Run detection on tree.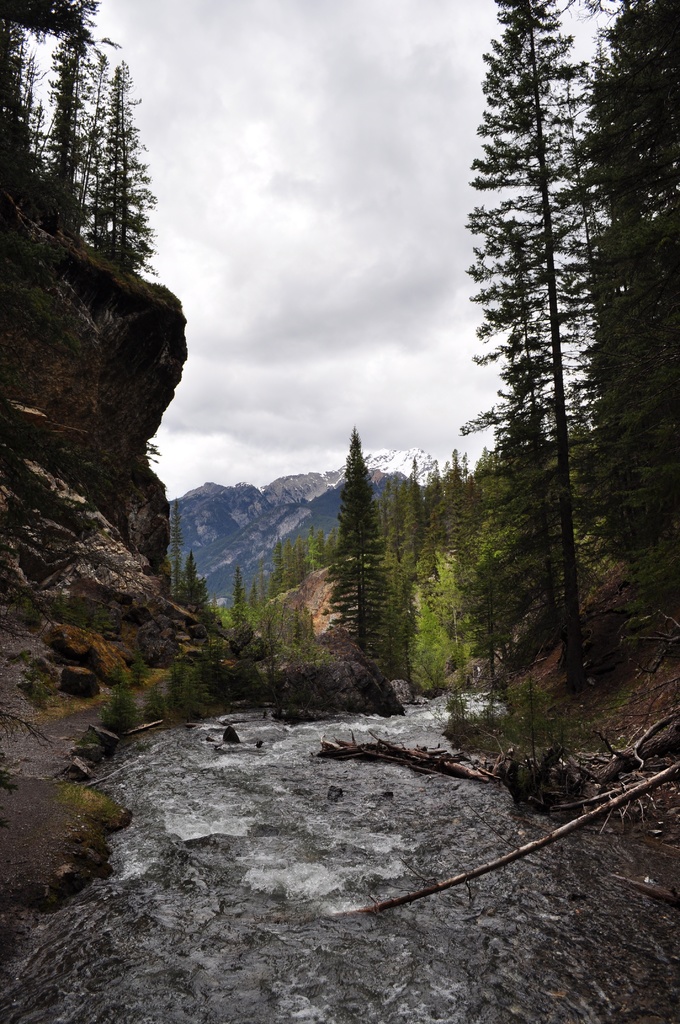
Result: locate(566, 0, 679, 568).
